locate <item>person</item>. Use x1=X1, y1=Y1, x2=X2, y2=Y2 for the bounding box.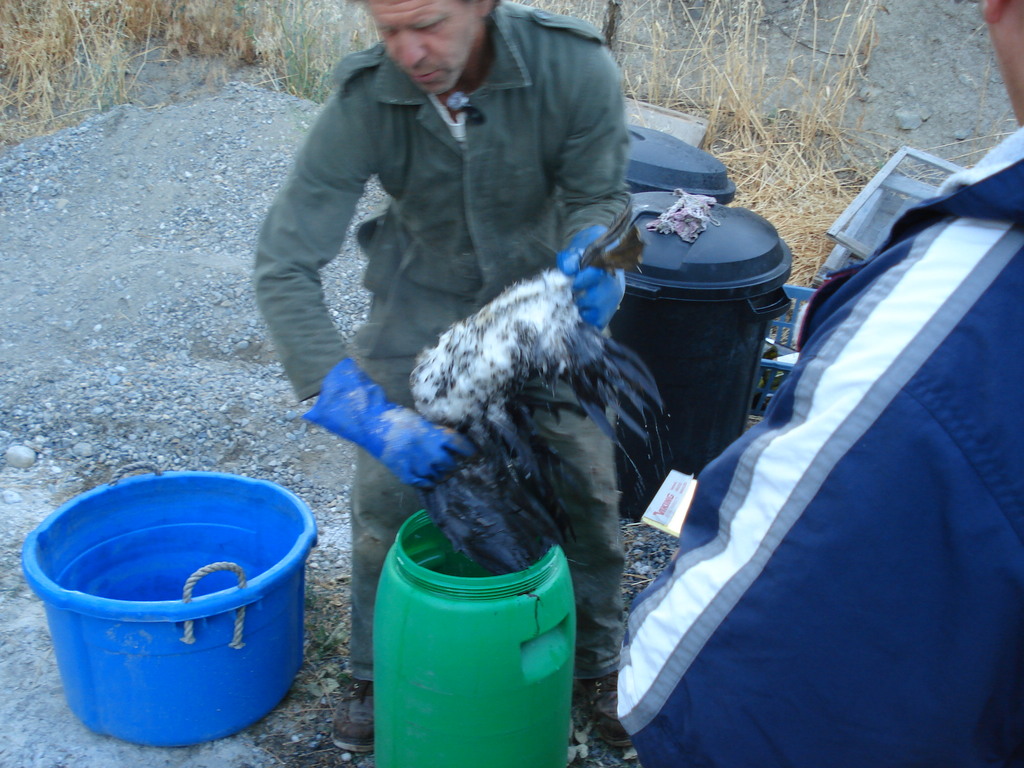
x1=599, y1=0, x2=1023, y2=765.
